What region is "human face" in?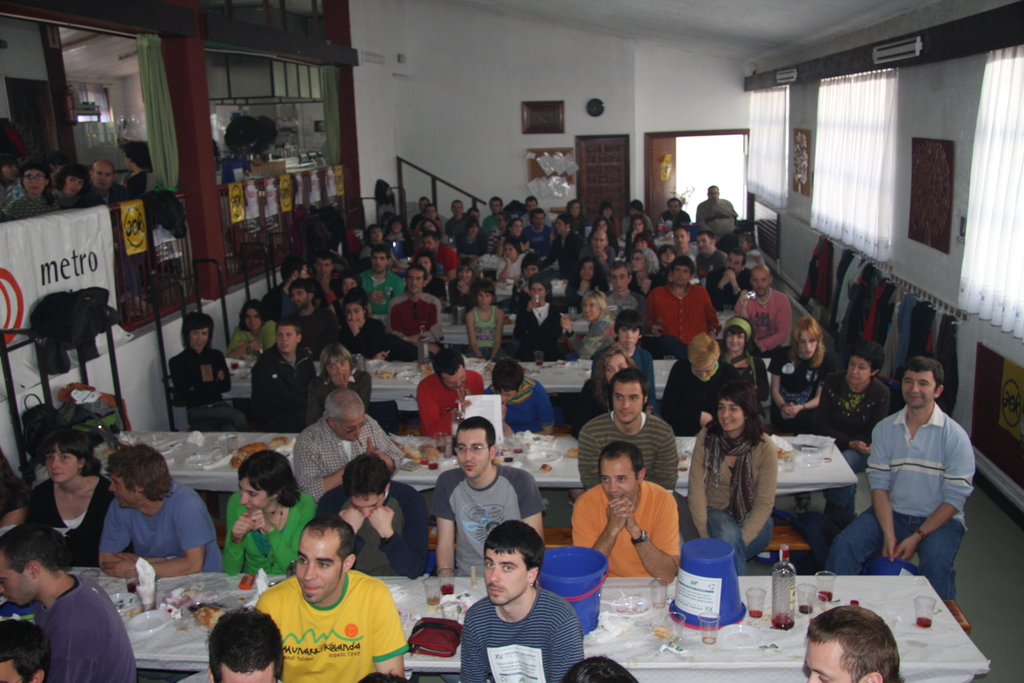
bbox=(491, 201, 500, 212).
